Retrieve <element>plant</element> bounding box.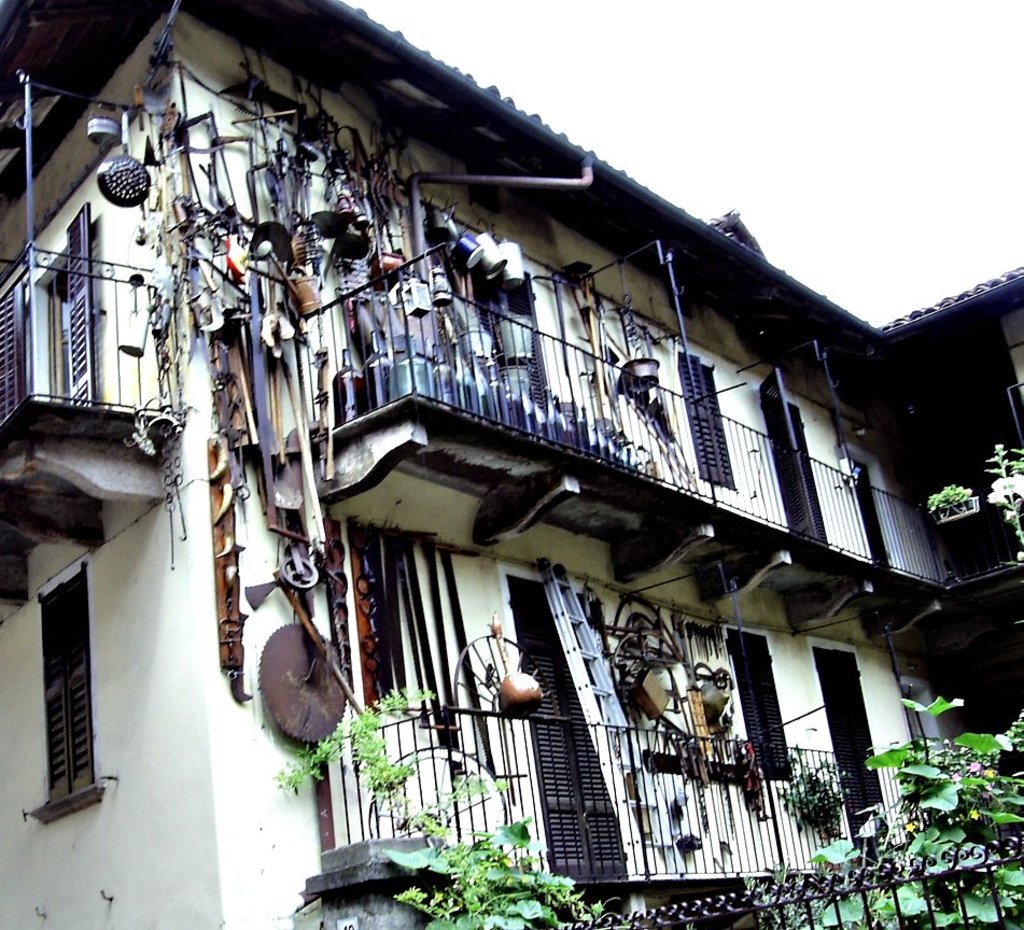
Bounding box: (985, 437, 1023, 562).
